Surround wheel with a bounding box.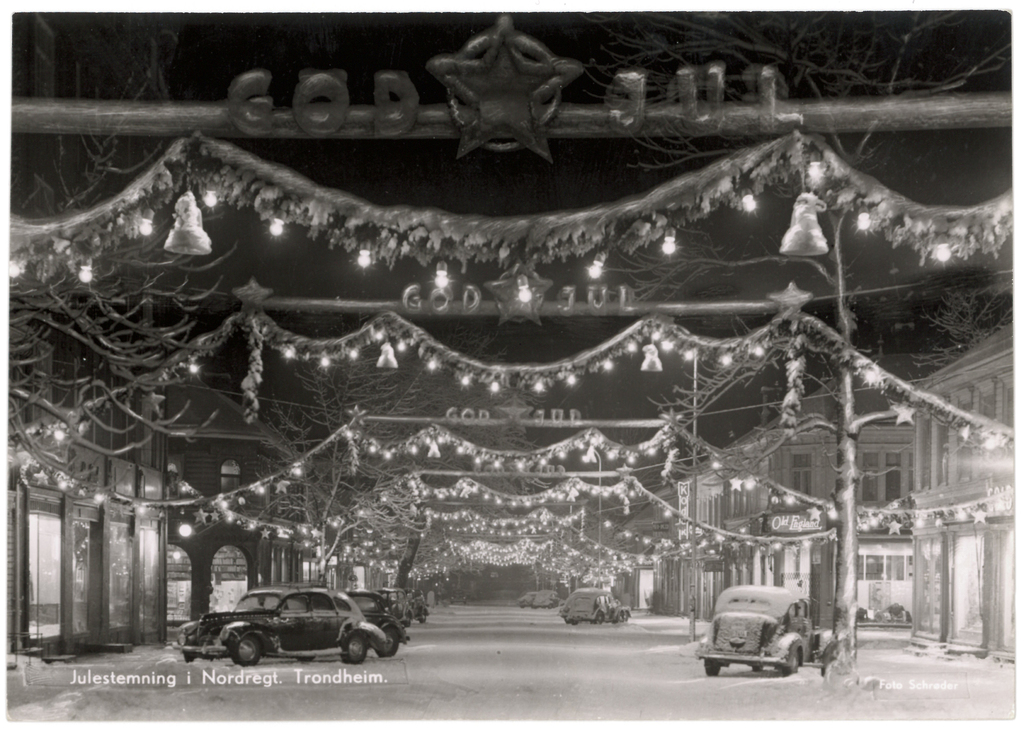
612/612/623/622.
